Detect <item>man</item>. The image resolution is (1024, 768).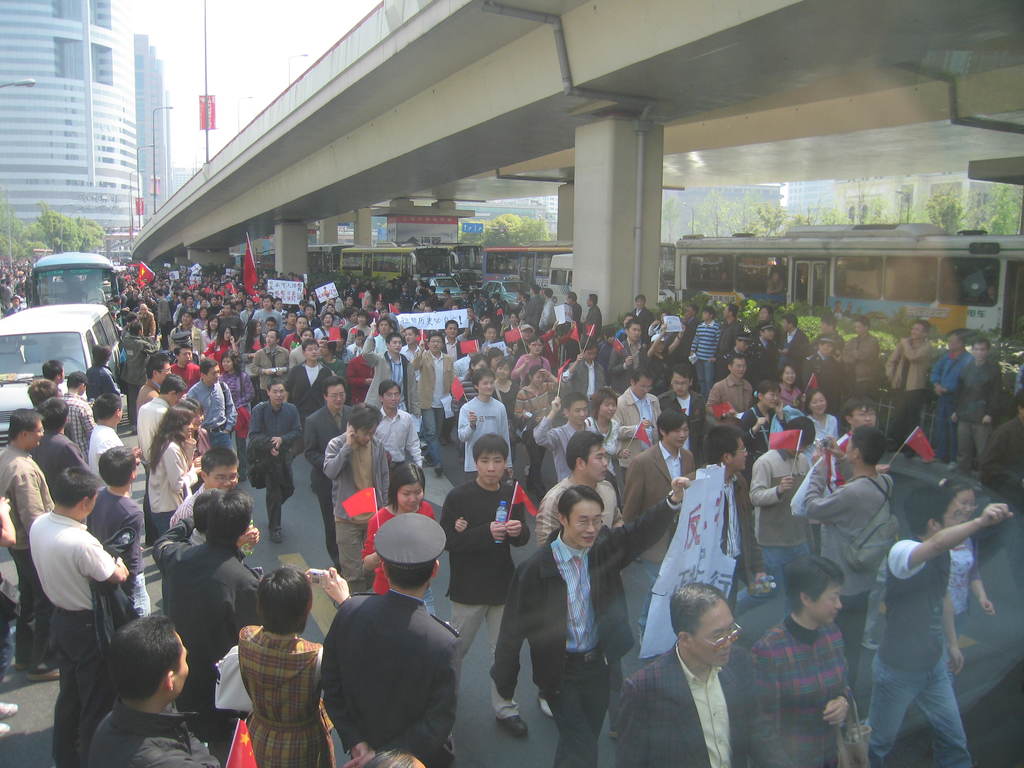
{"left": 950, "top": 336, "right": 996, "bottom": 455}.
